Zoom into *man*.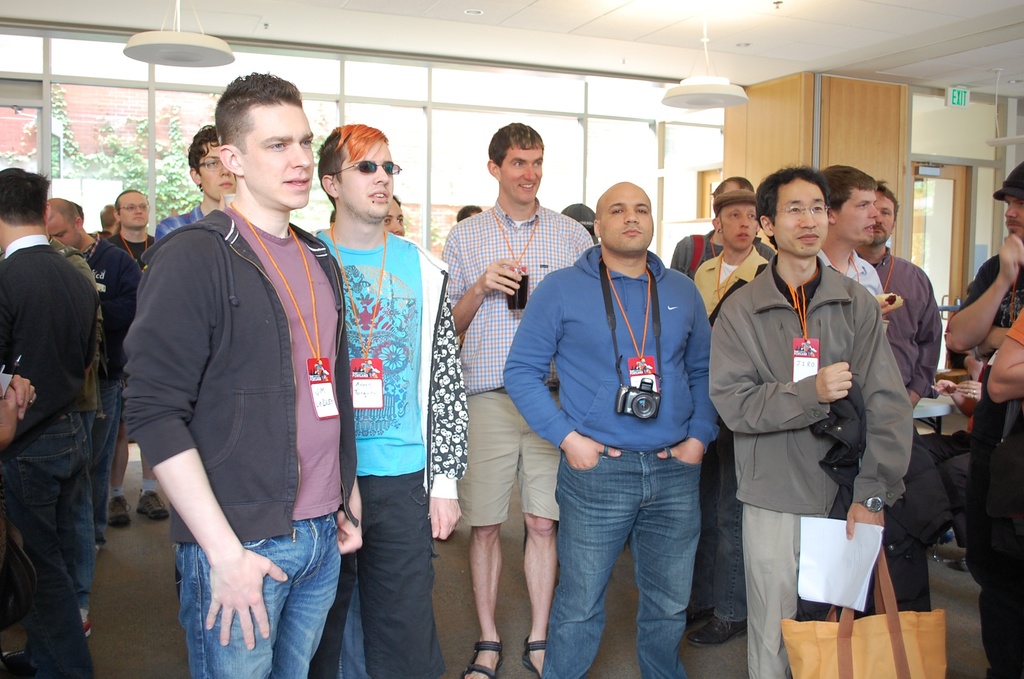
Zoom target: <region>812, 165, 897, 329</region>.
